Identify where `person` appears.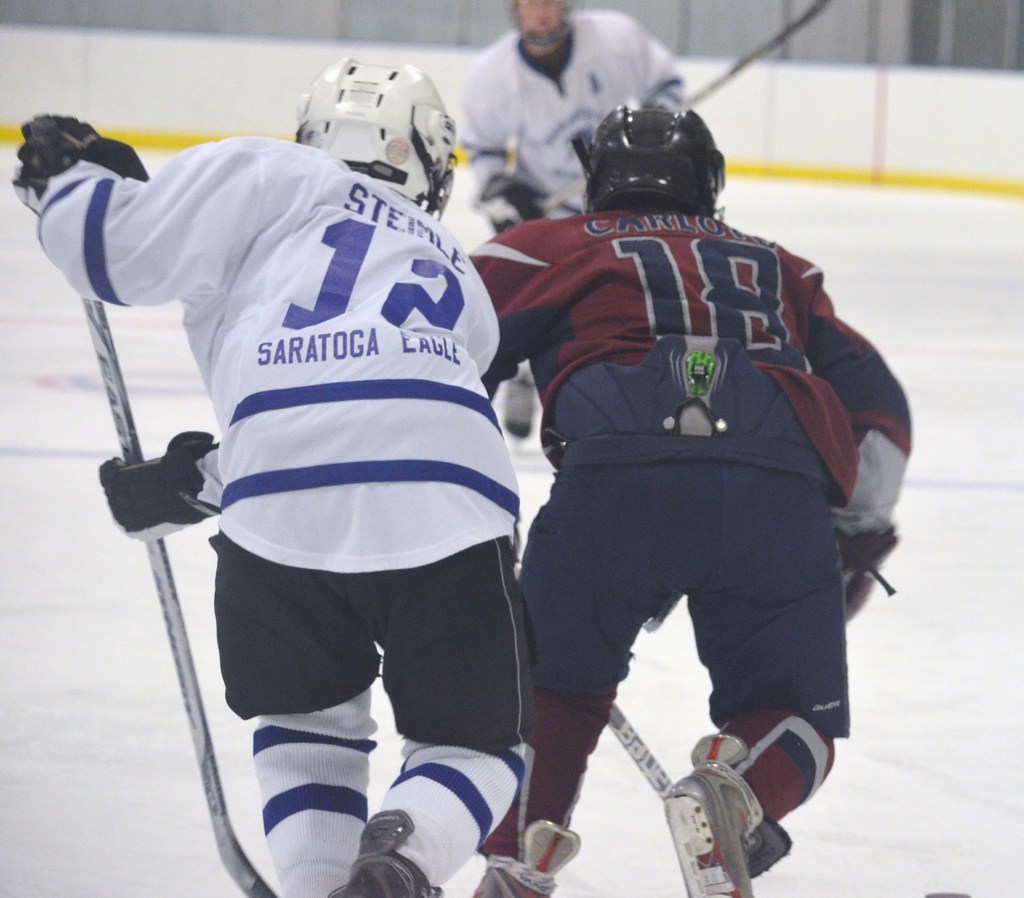
Appears at 442 0 682 437.
